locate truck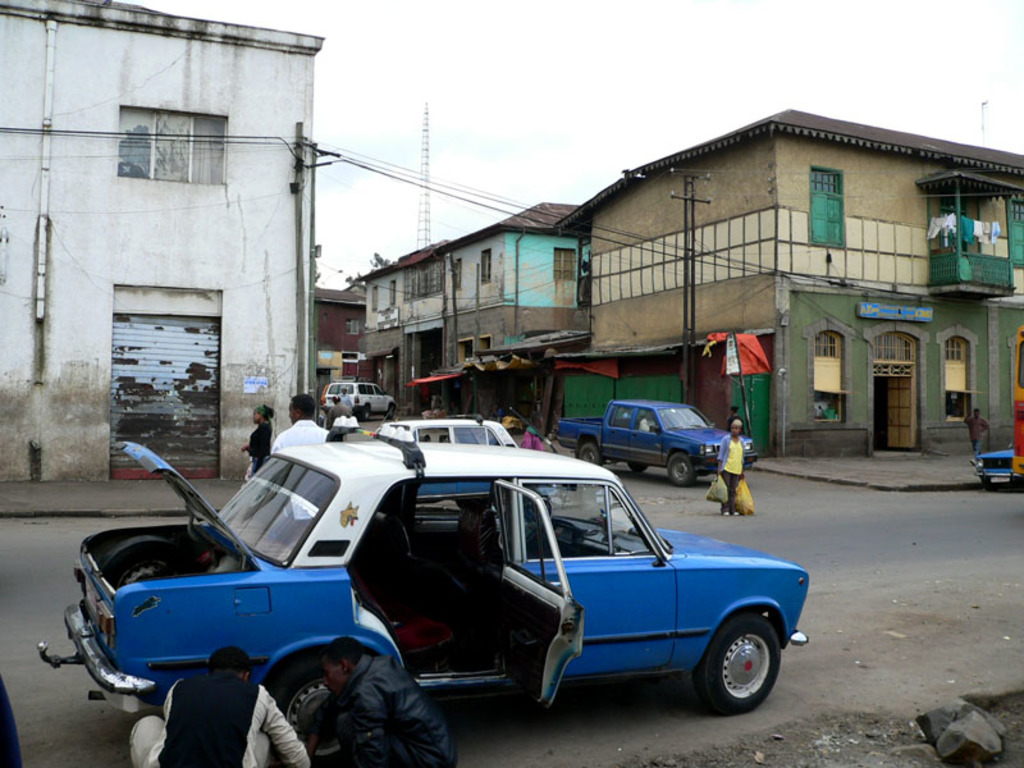
select_region(561, 401, 751, 494)
